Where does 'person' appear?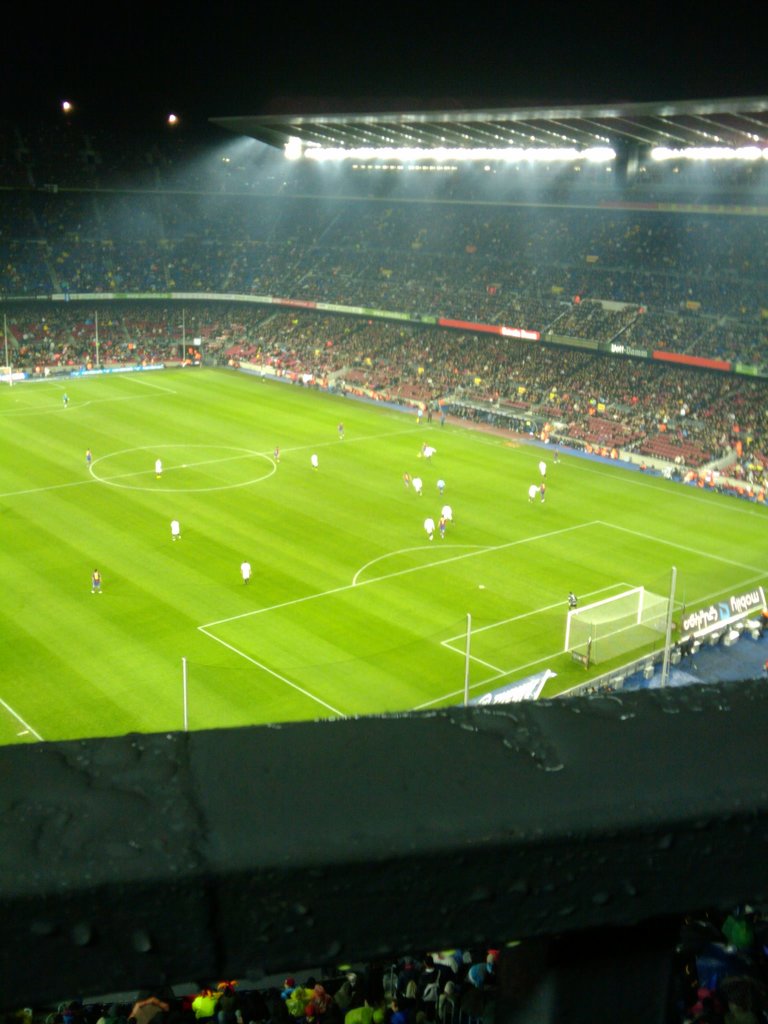
Appears at {"left": 436, "top": 512, "right": 445, "bottom": 535}.
